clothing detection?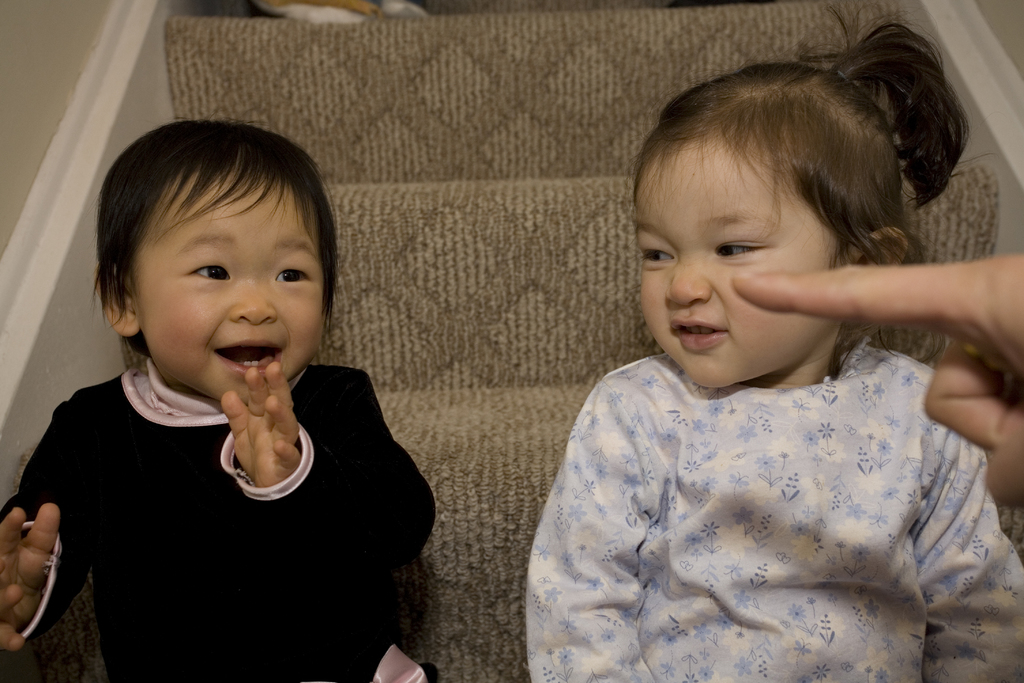
box=[0, 369, 436, 682]
